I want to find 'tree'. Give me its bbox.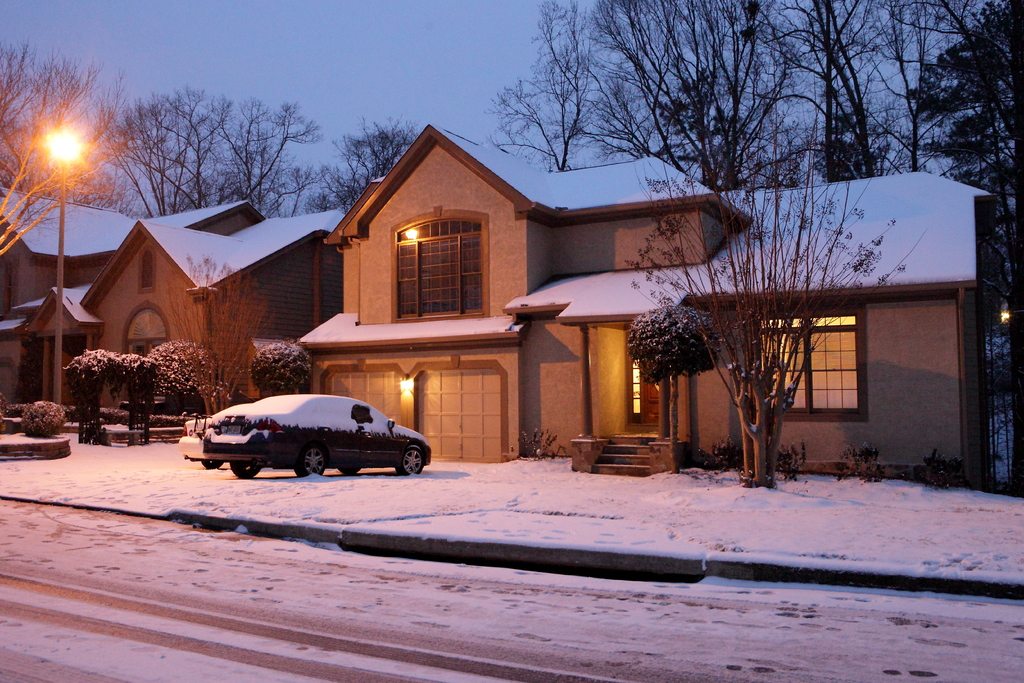
left=0, top=37, right=137, bottom=210.
